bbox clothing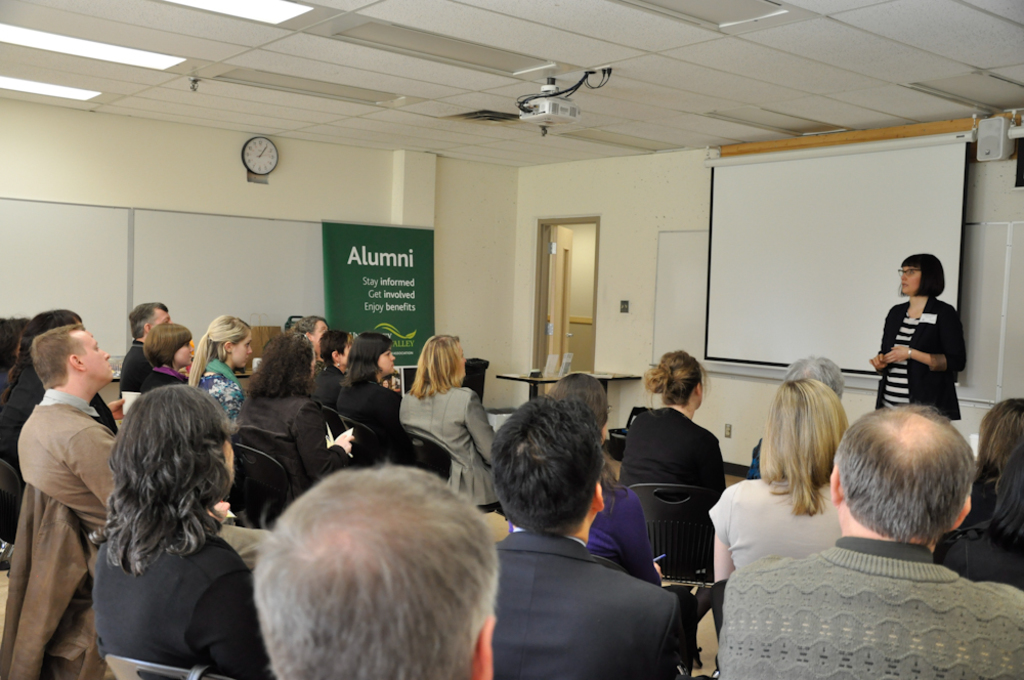
bbox(11, 348, 119, 662)
